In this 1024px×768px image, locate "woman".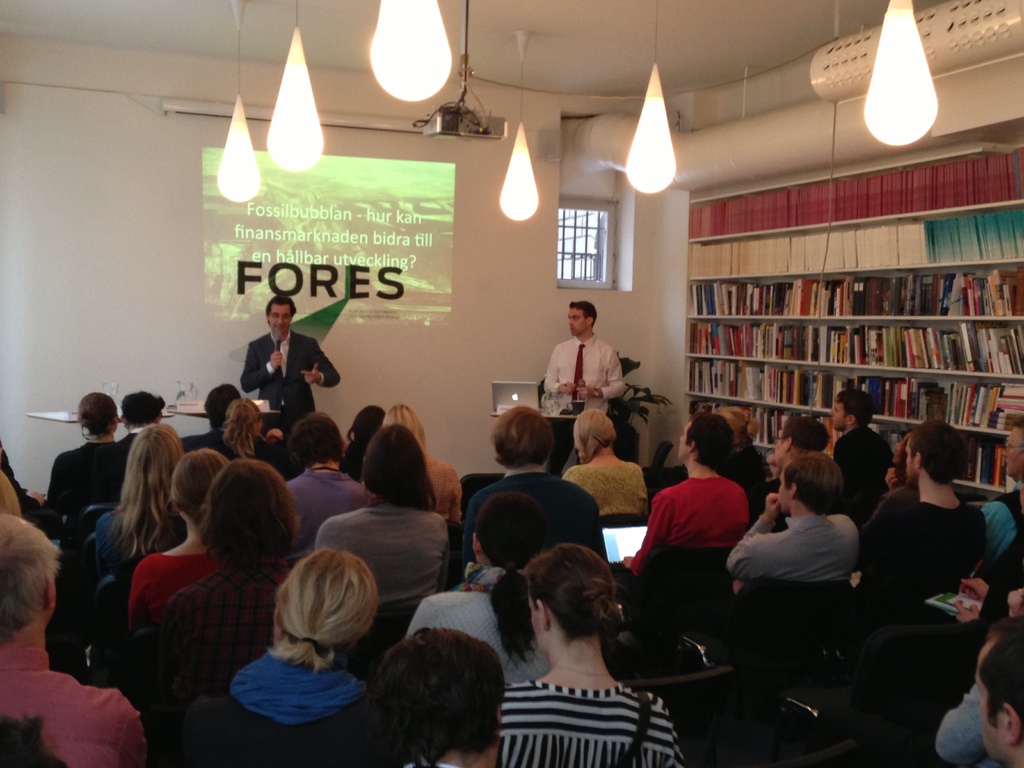
Bounding box: 218:400:293:478.
